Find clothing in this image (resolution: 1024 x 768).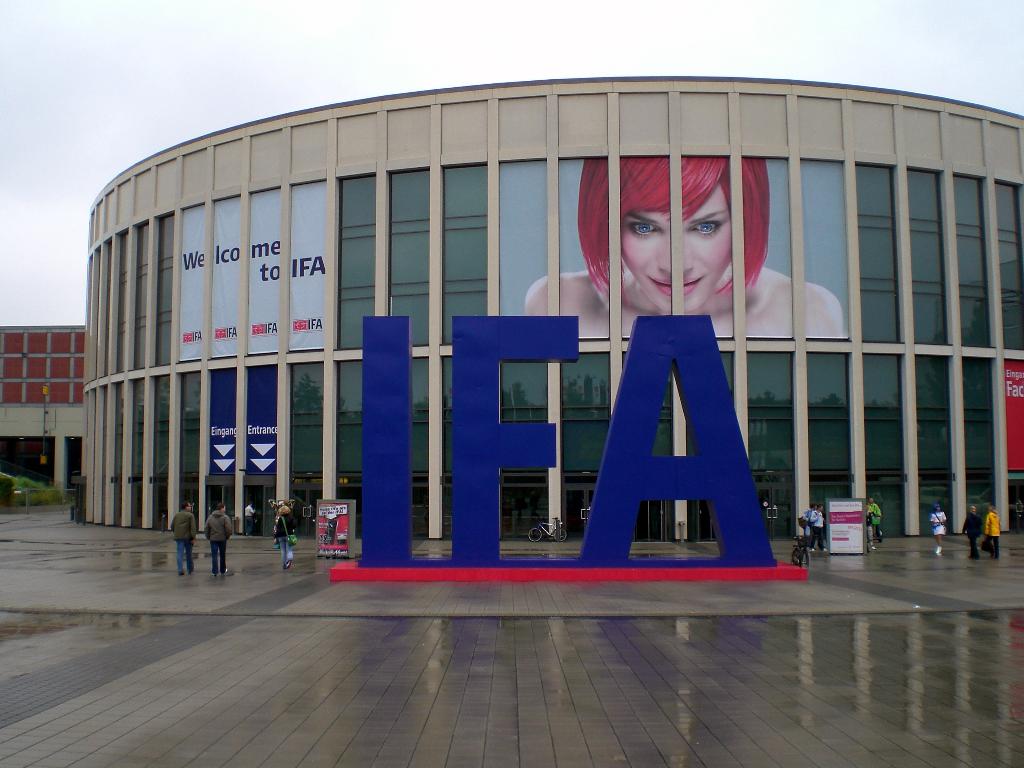
<box>275,506,293,568</box>.
